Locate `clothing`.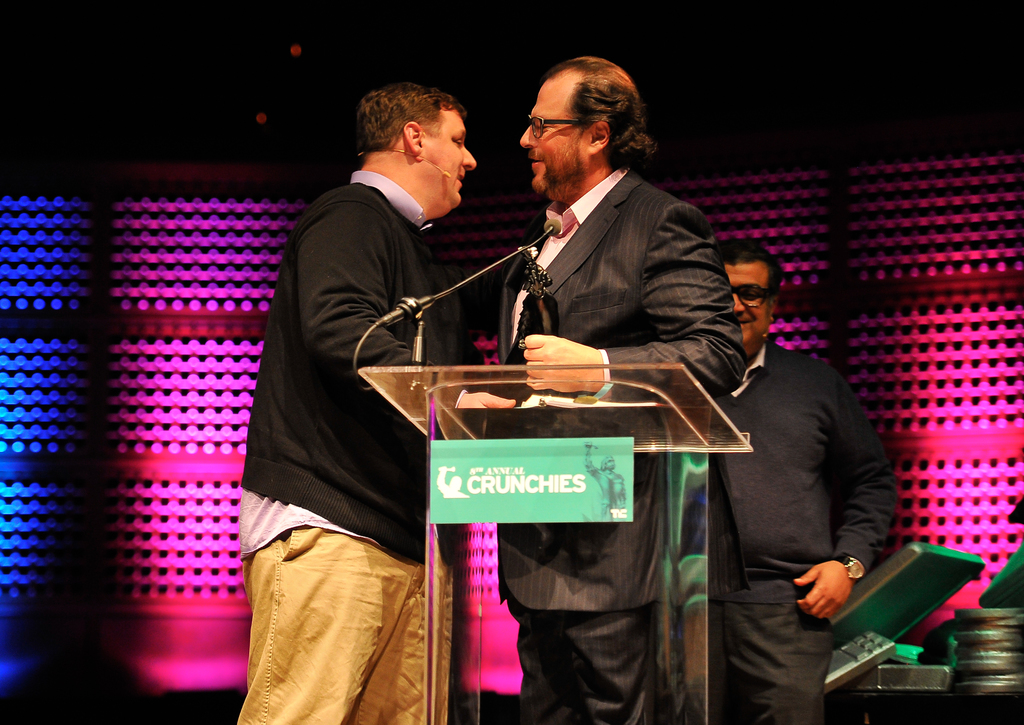
Bounding box: <bbox>708, 339, 898, 724</bbox>.
